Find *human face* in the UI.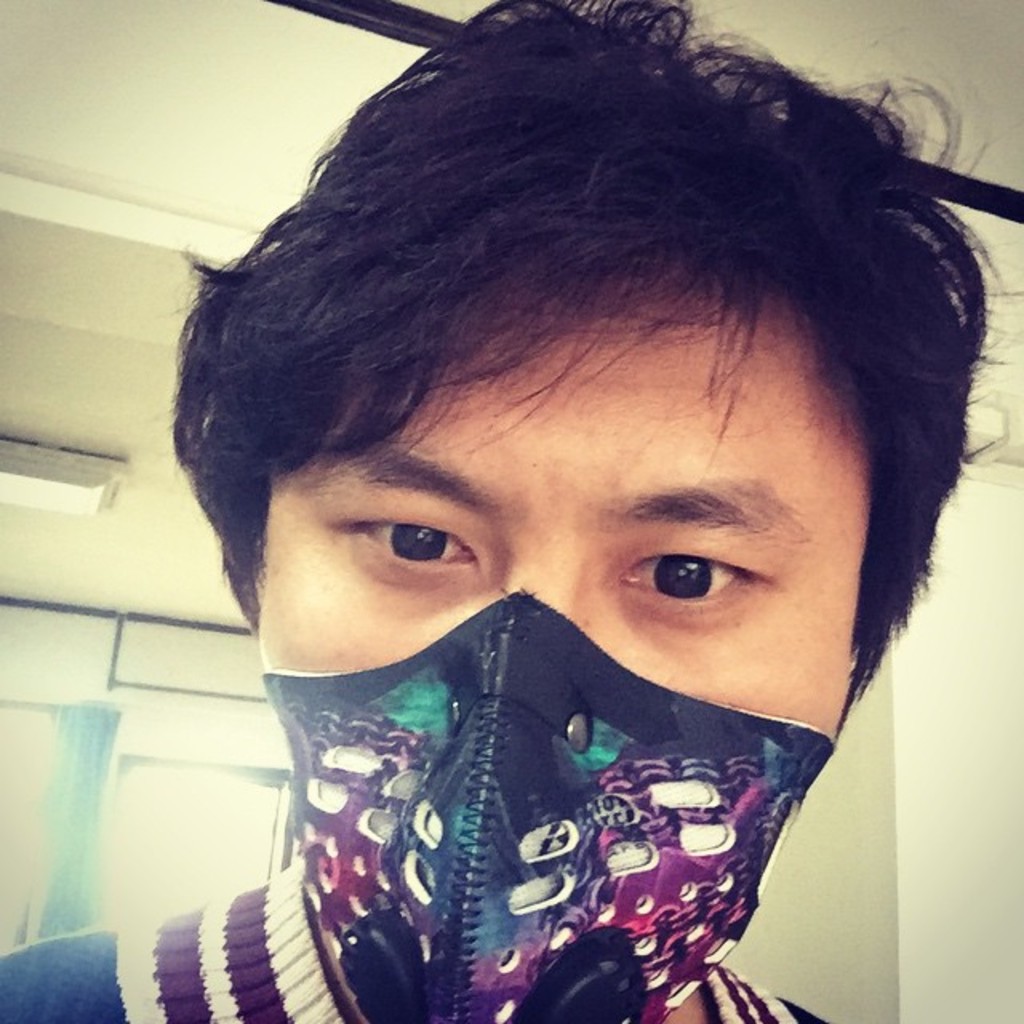
UI element at <bbox>224, 210, 930, 845</bbox>.
